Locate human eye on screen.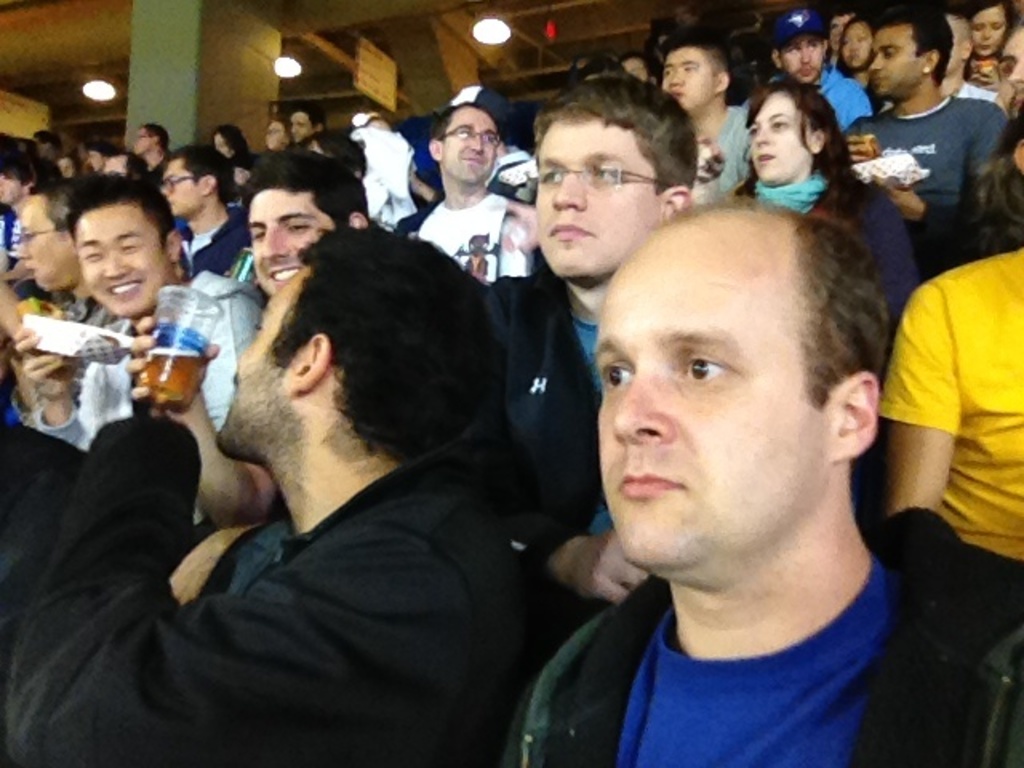
On screen at {"x1": 677, "y1": 347, "x2": 733, "y2": 387}.
